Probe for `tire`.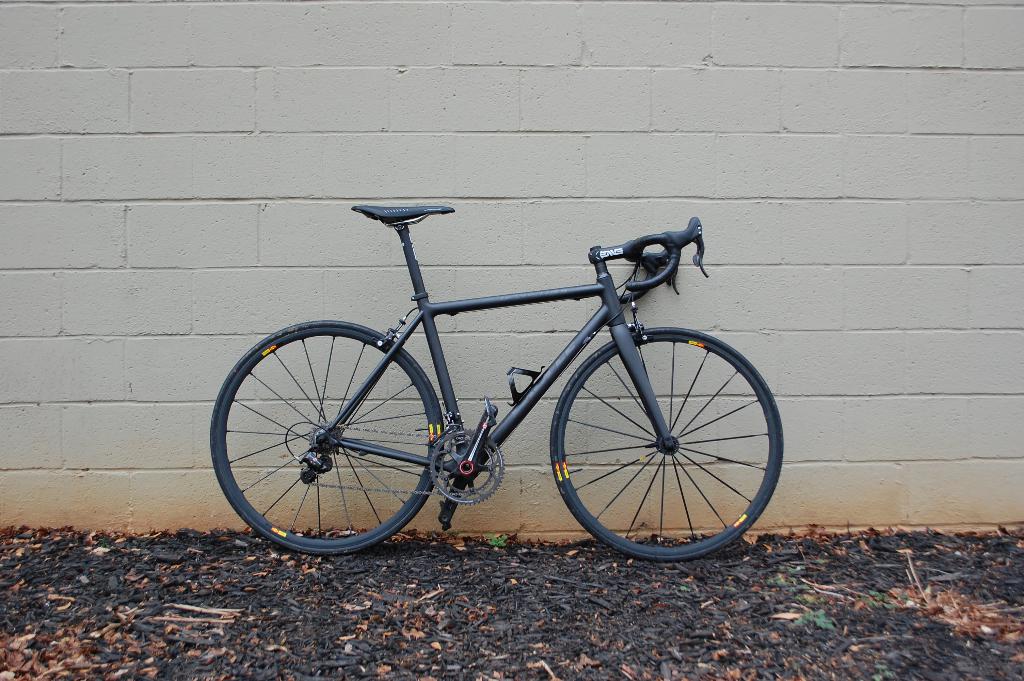
Probe result: [x1=209, y1=324, x2=442, y2=561].
